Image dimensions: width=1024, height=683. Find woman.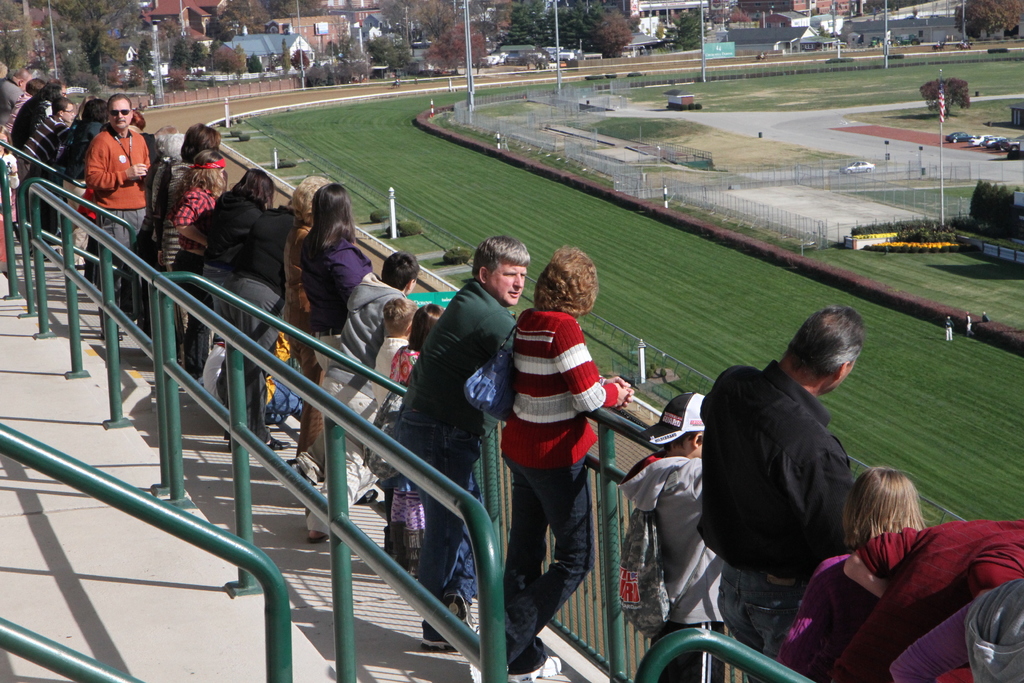
Rect(230, 177, 315, 433).
